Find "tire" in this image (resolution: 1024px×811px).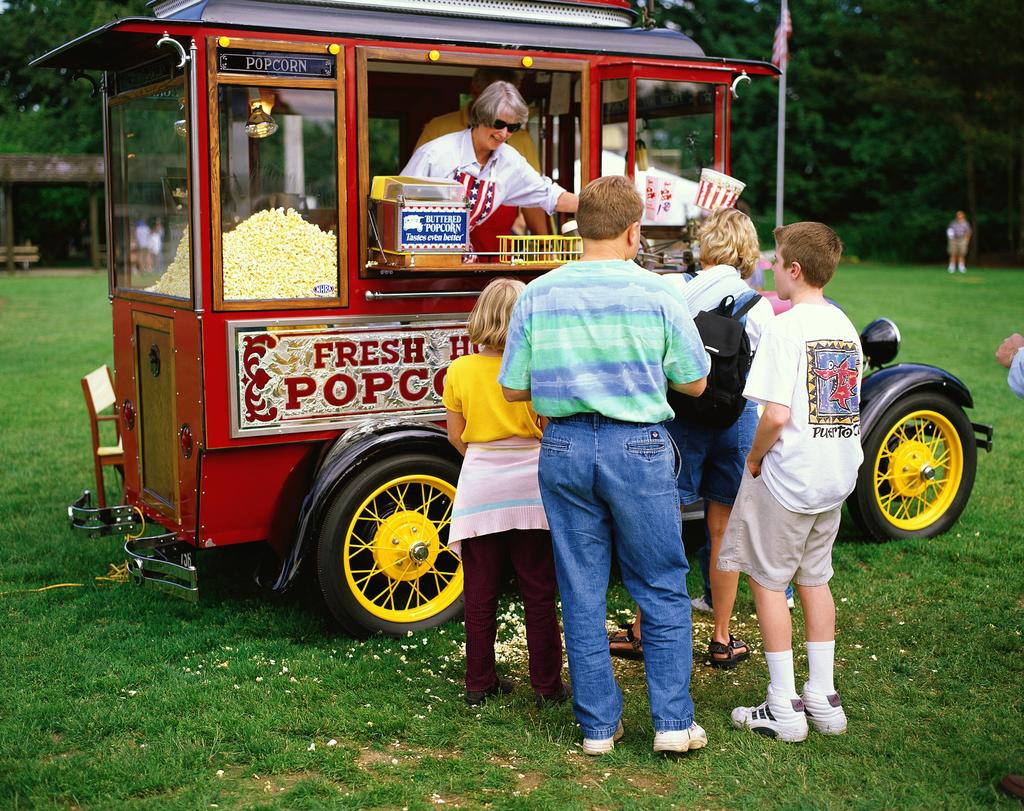
<region>313, 438, 462, 649</region>.
